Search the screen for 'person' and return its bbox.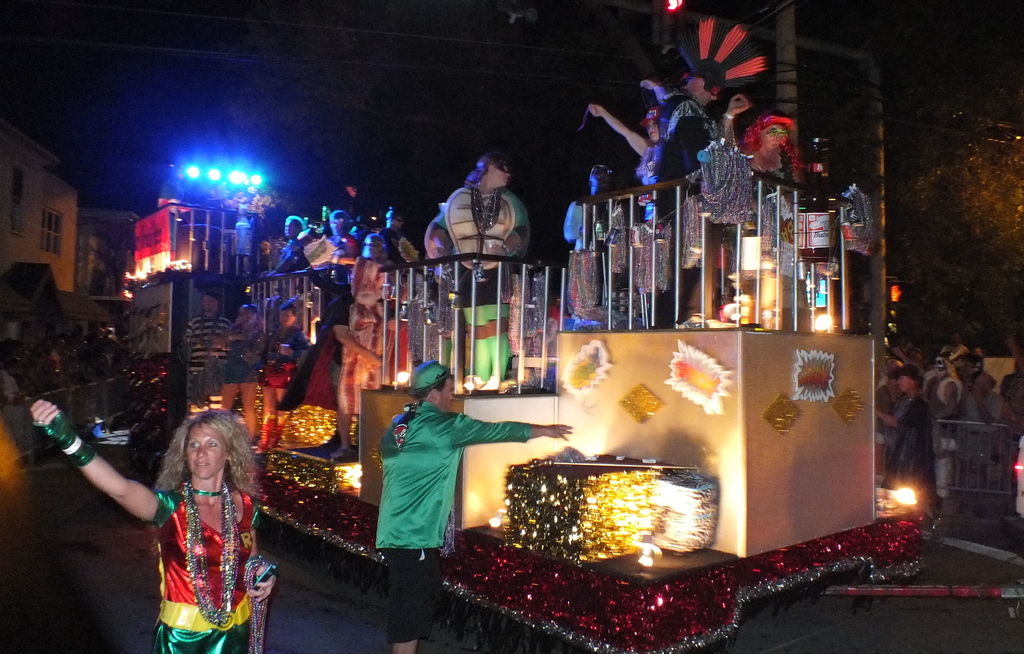
Found: pyautogui.locateOnScreen(247, 172, 284, 204).
